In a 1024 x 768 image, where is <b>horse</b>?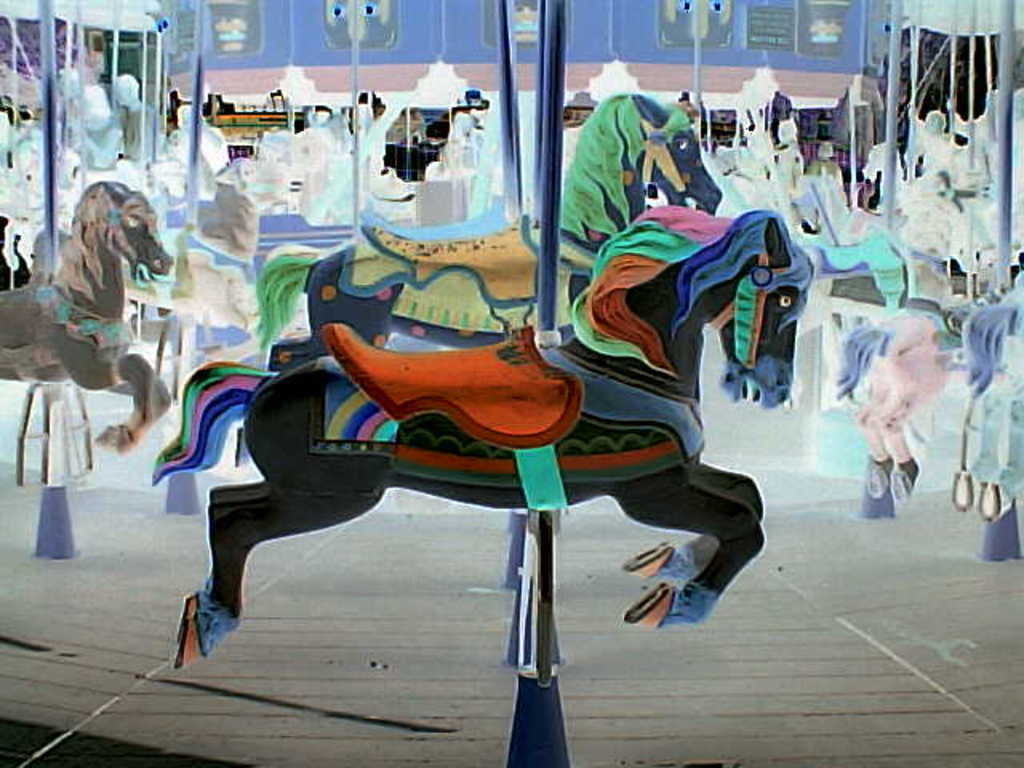
left=149, top=202, right=819, bottom=675.
